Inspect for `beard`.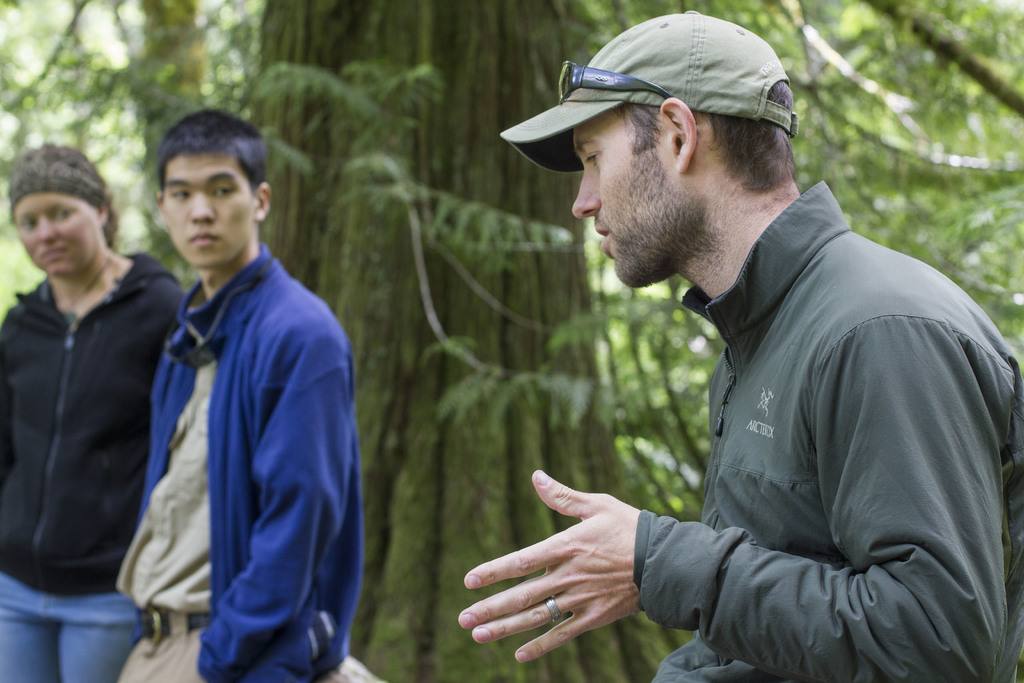
Inspection: [608,149,710,290].
